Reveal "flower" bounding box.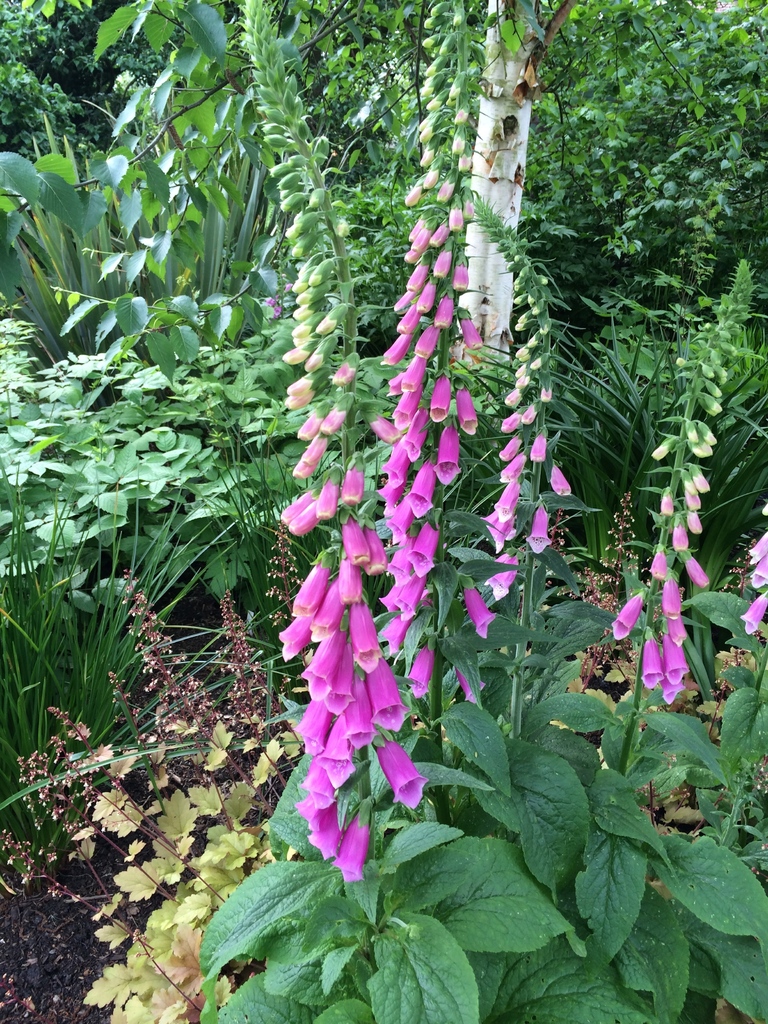
Revealed: locate(683, 560, 709, 590).
